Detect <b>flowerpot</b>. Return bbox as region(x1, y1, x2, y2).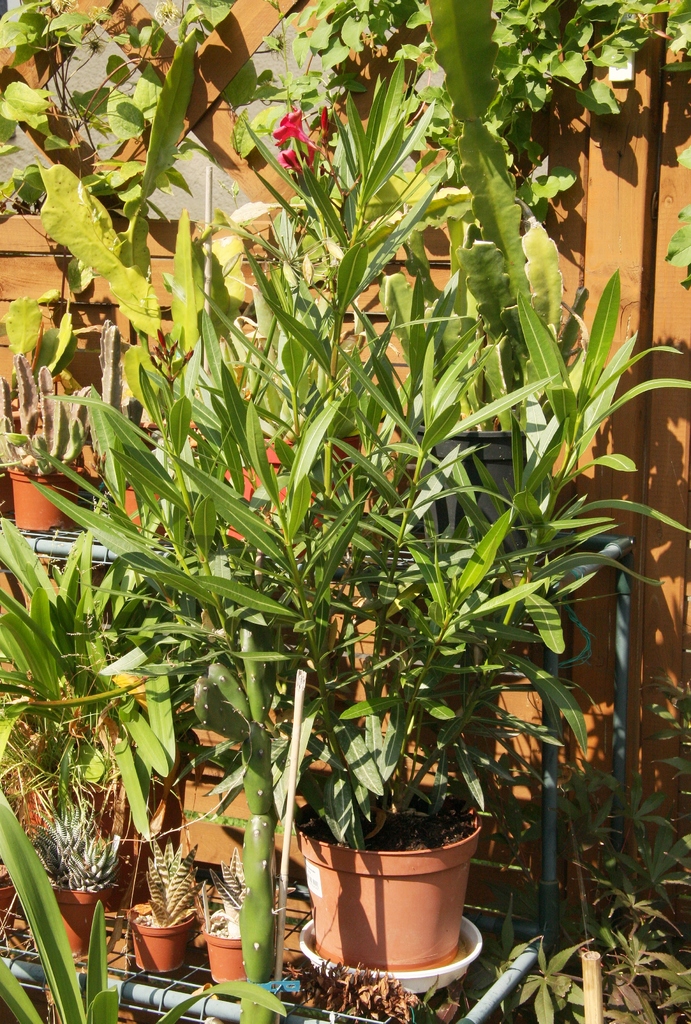
region(7, 461, 82, 531).
